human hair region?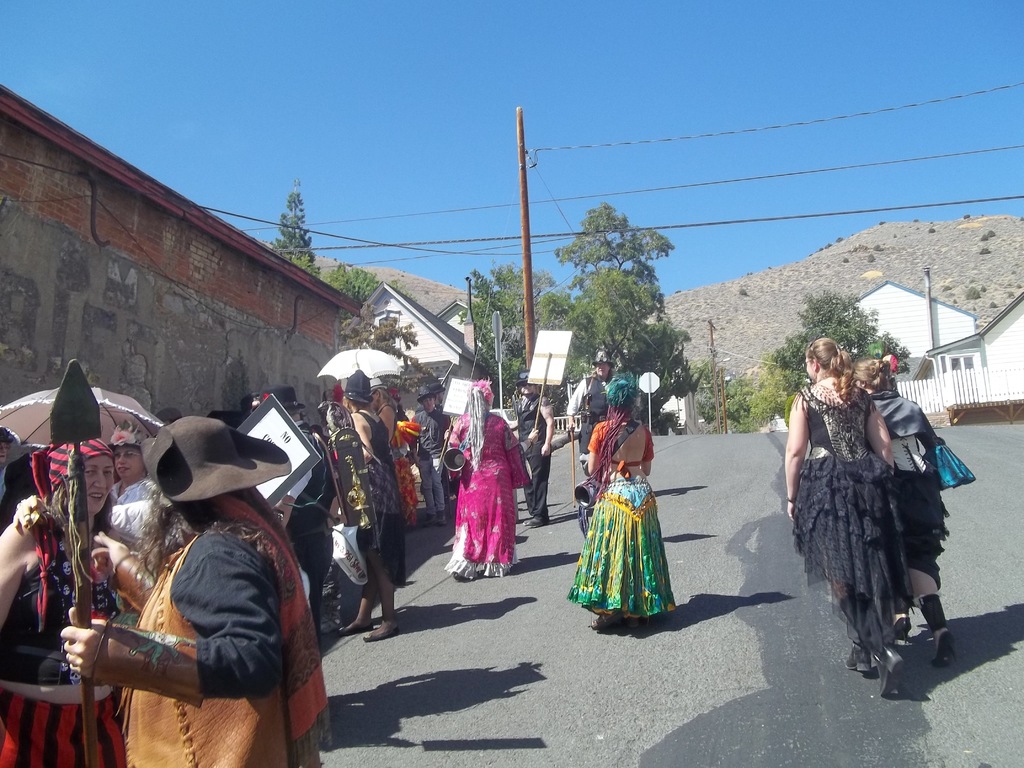
(284, 407, 300, 417)
